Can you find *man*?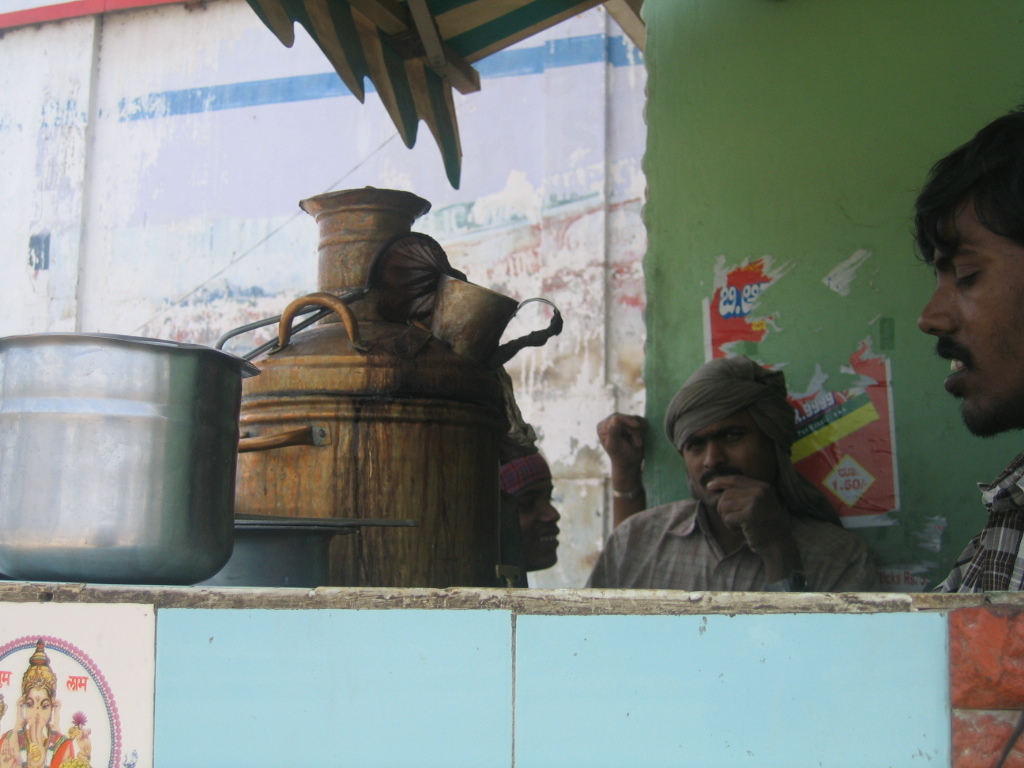
Yes, bounding box: rect(593, 351, 883, 606).
